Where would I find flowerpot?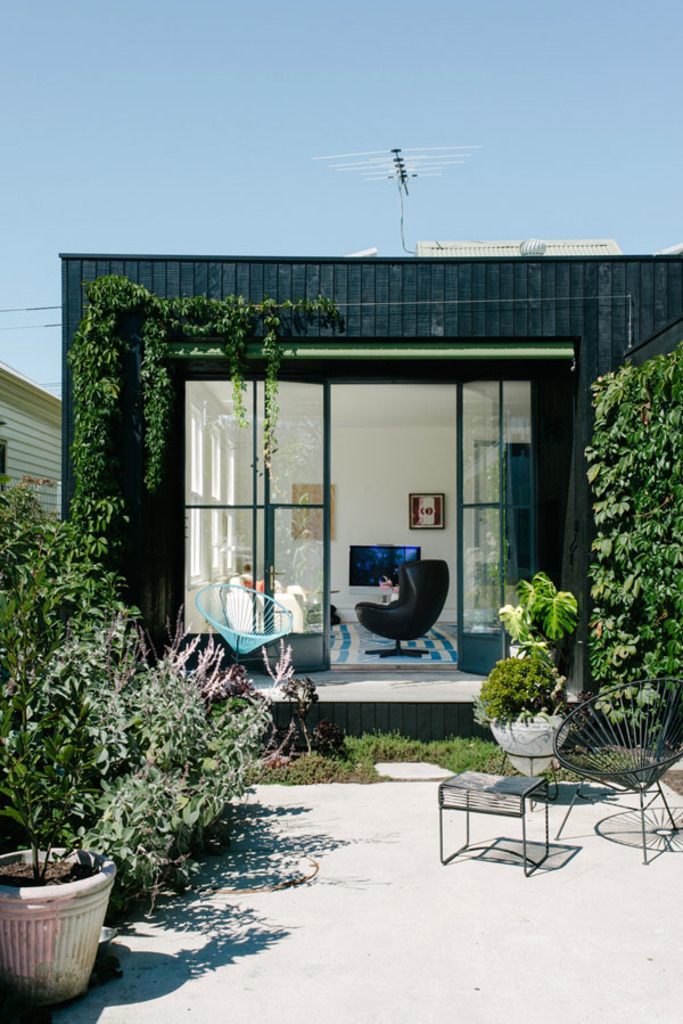
At (491, 716, 578, 779).
